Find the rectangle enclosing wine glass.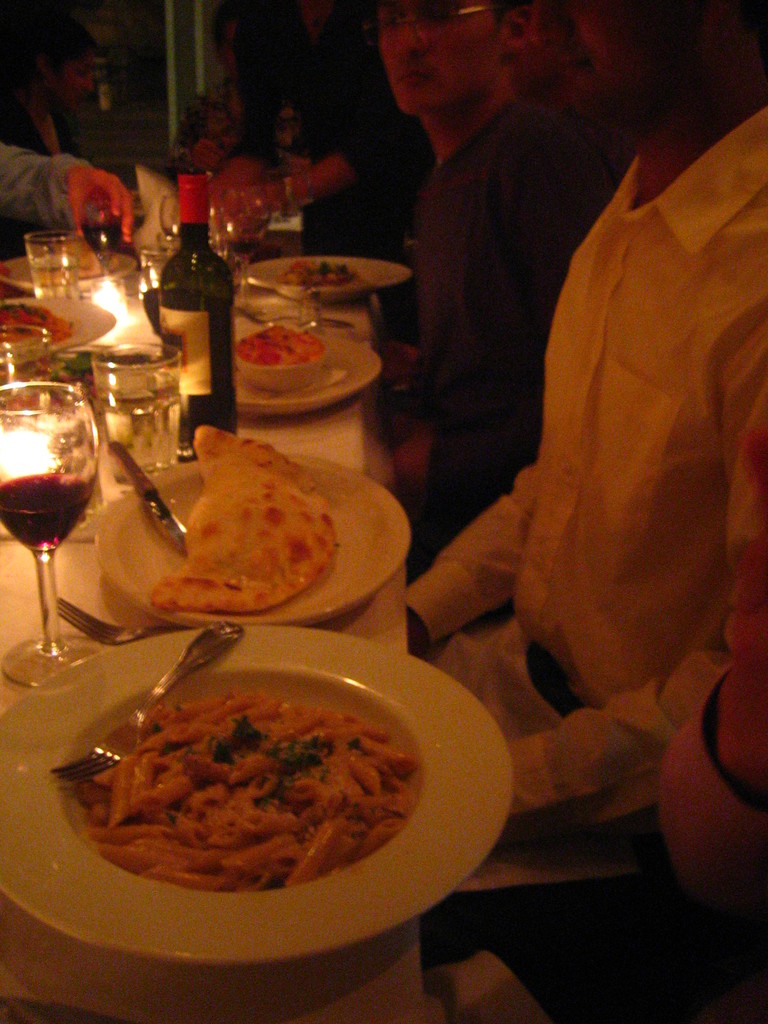
(x1=160, y1=188, x2=186, y2=246).
